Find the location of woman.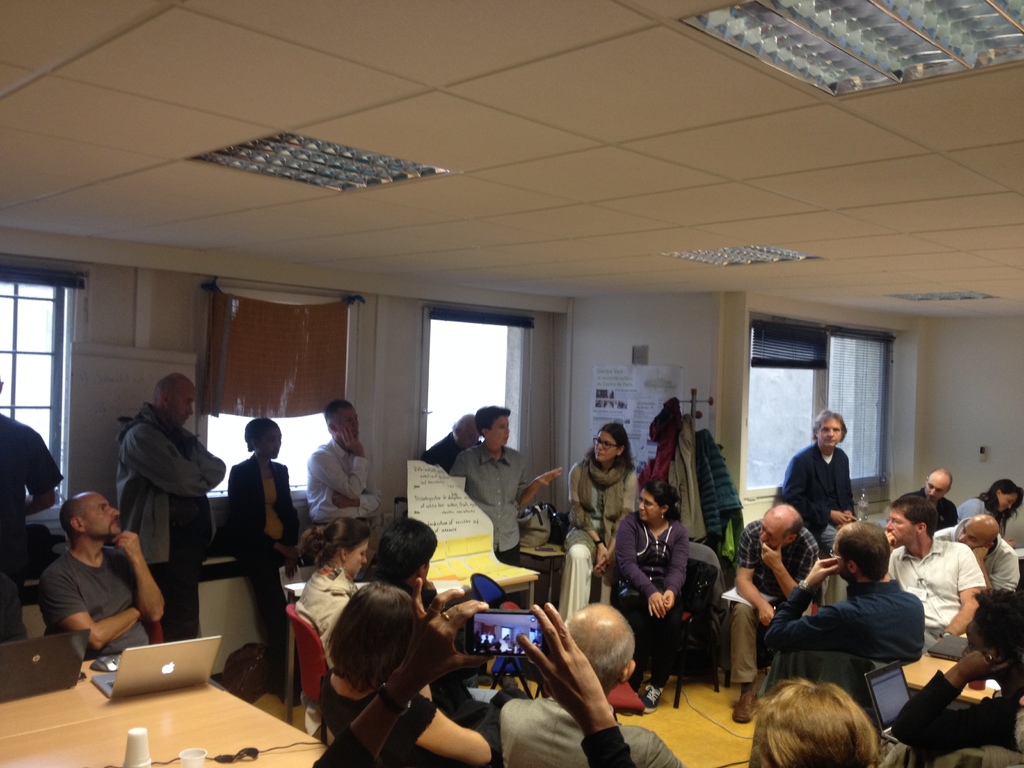
Location: x1=614 y1=480 x2=686 y2=716.
